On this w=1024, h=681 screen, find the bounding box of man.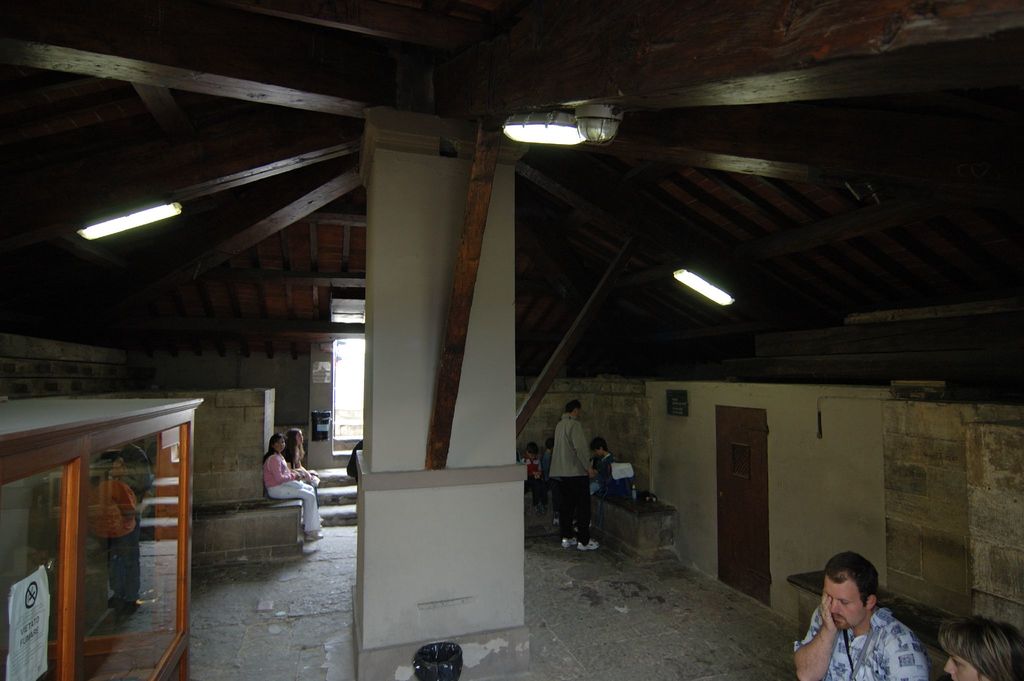
Bounding box: [790, 563, 942, 680].
